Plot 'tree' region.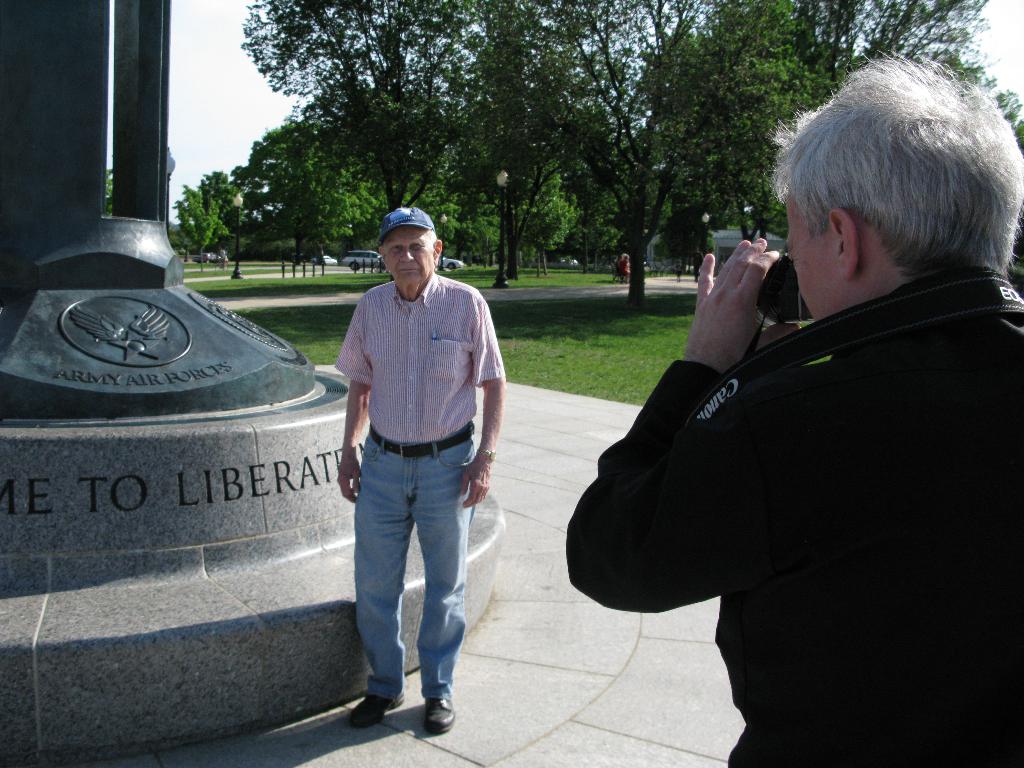
Plotted at [x1=188, y1=188, x2=225, y2=271].
